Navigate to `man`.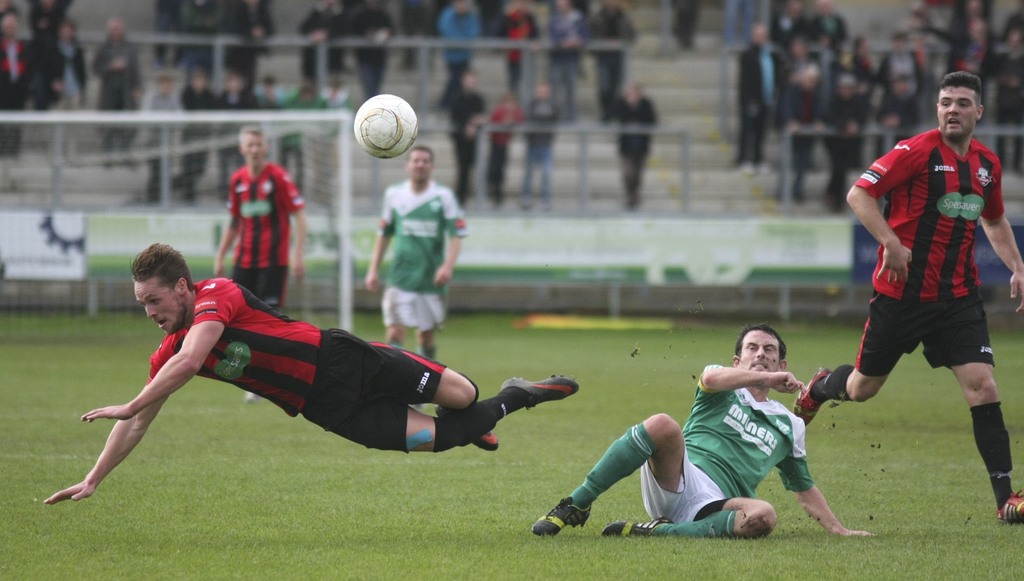
Navigation target: BBox(881, 35, 924, 126).
